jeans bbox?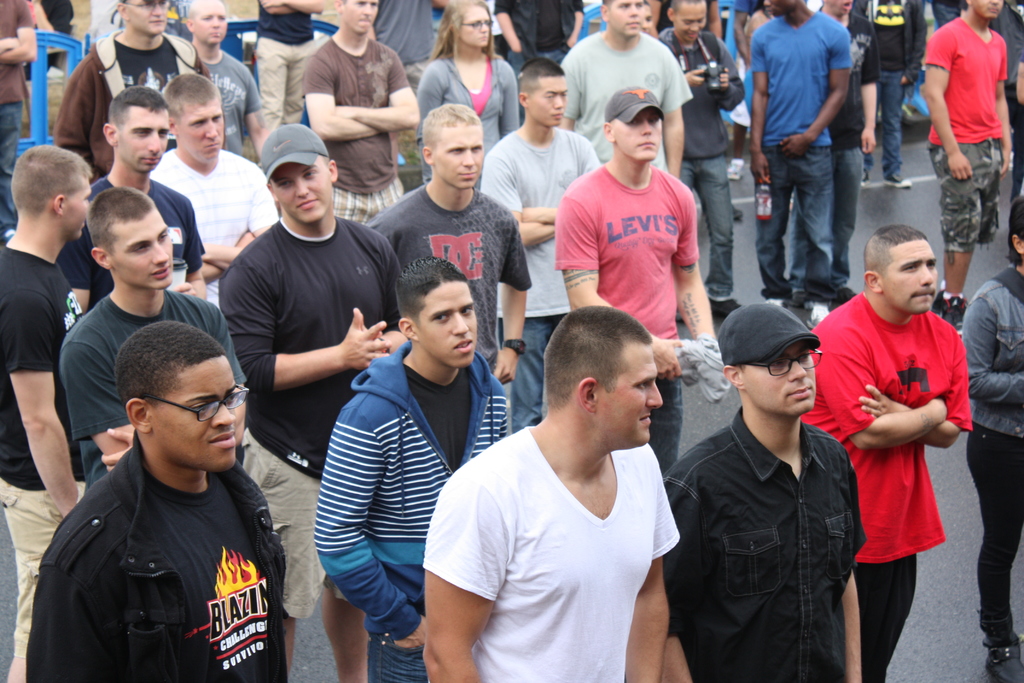
[x1=674, y1=150, x2=736, y2=297]
